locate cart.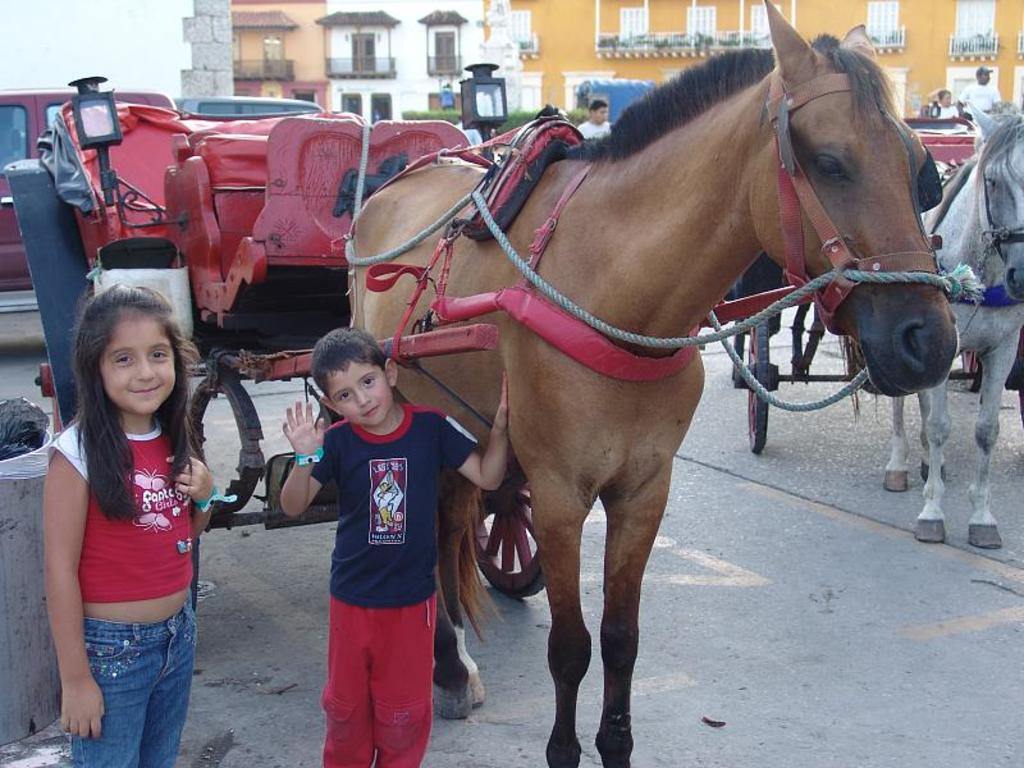
Bounding box: bbox(1, 59, 819, 598).
